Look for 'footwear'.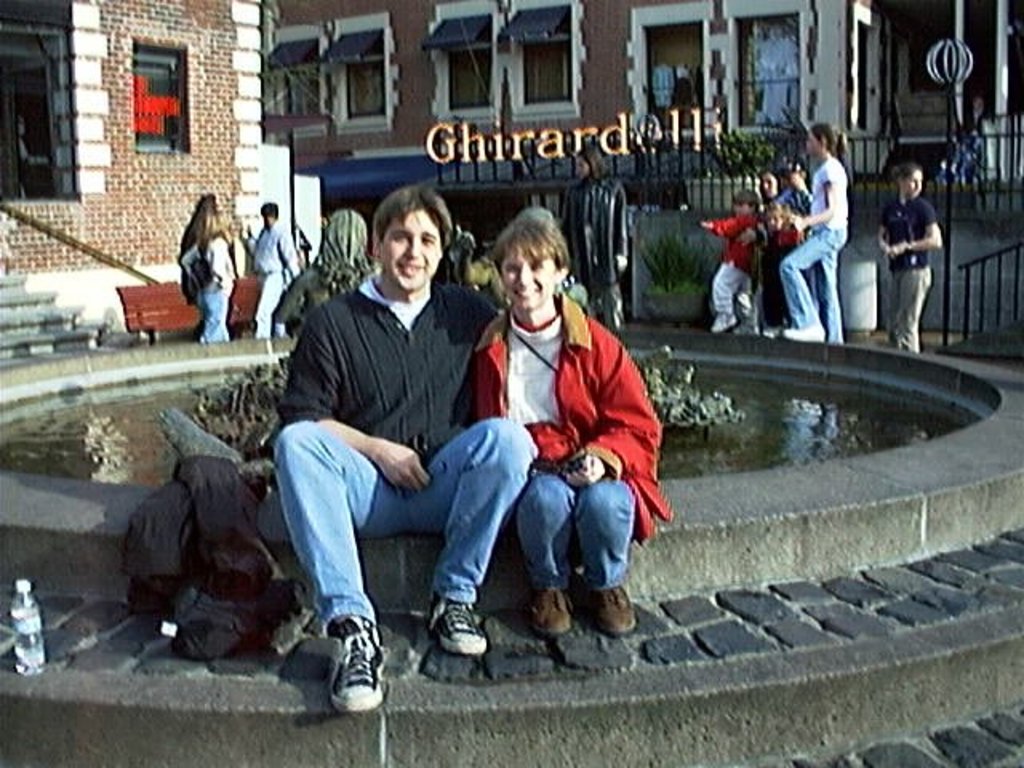
Found: bbox(797, 323, 827, 338).
